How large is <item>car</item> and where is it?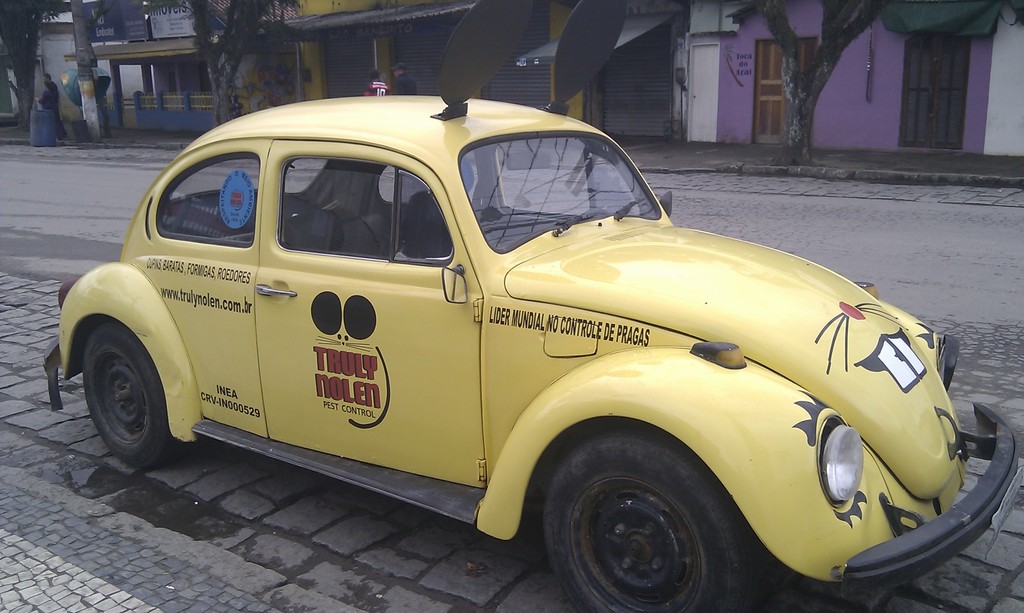
Bounding box: {"left": 42, "top": 0, "right": 1022, "bottom": 612}.
